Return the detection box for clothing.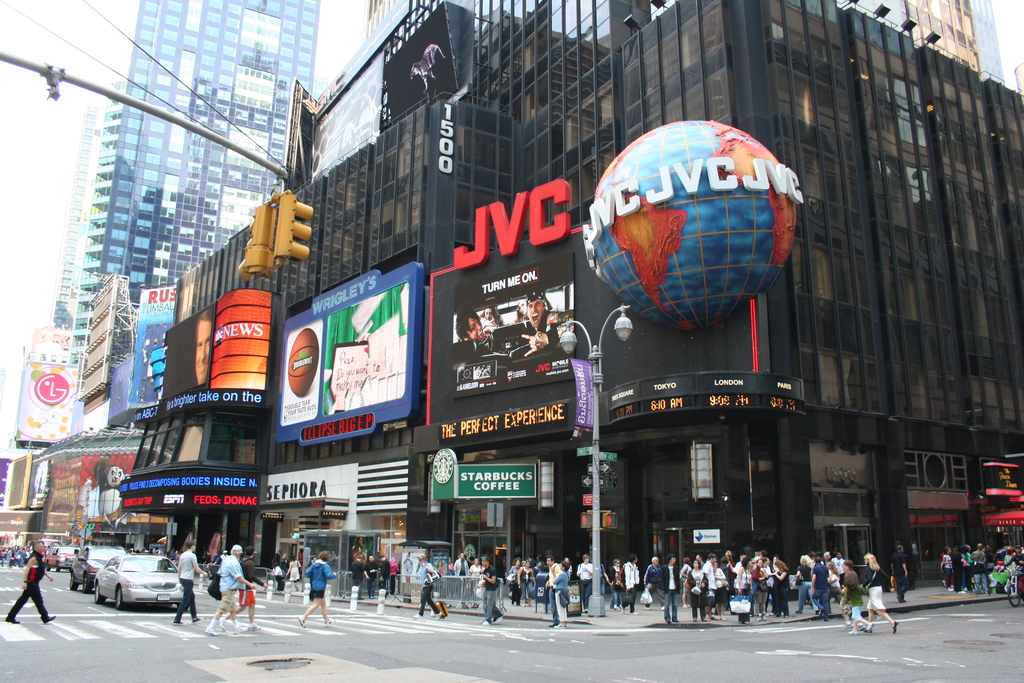
pyautogui.locateOnScreen(374, 559, 387, 589).
